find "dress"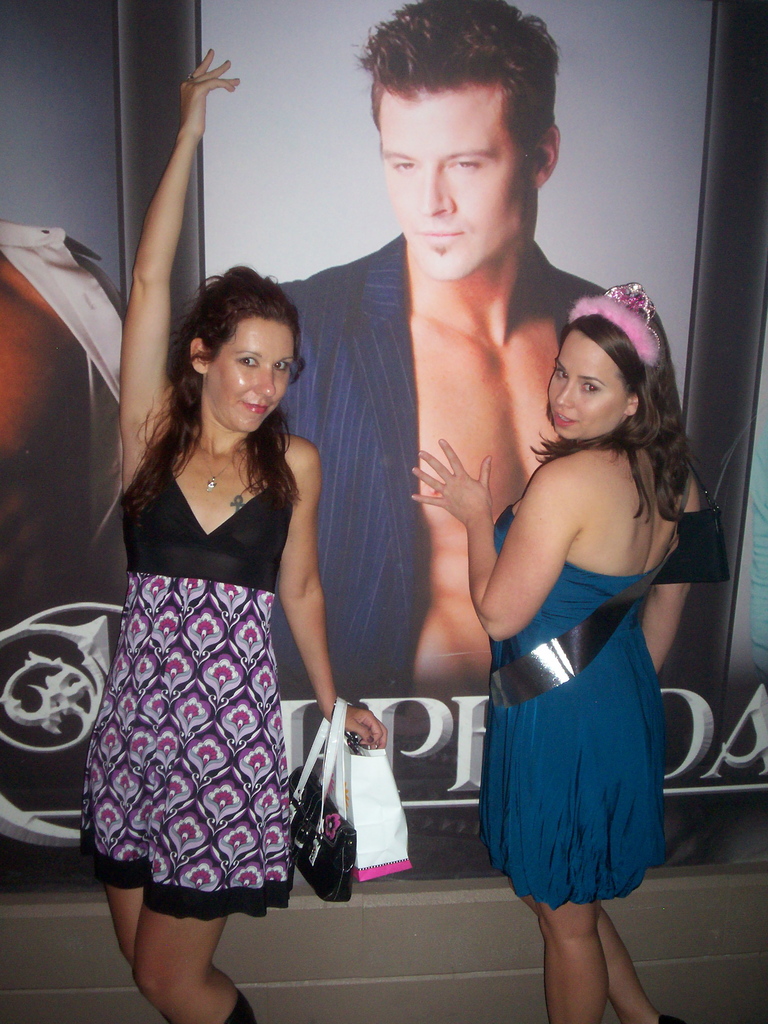
73:385:326:923
